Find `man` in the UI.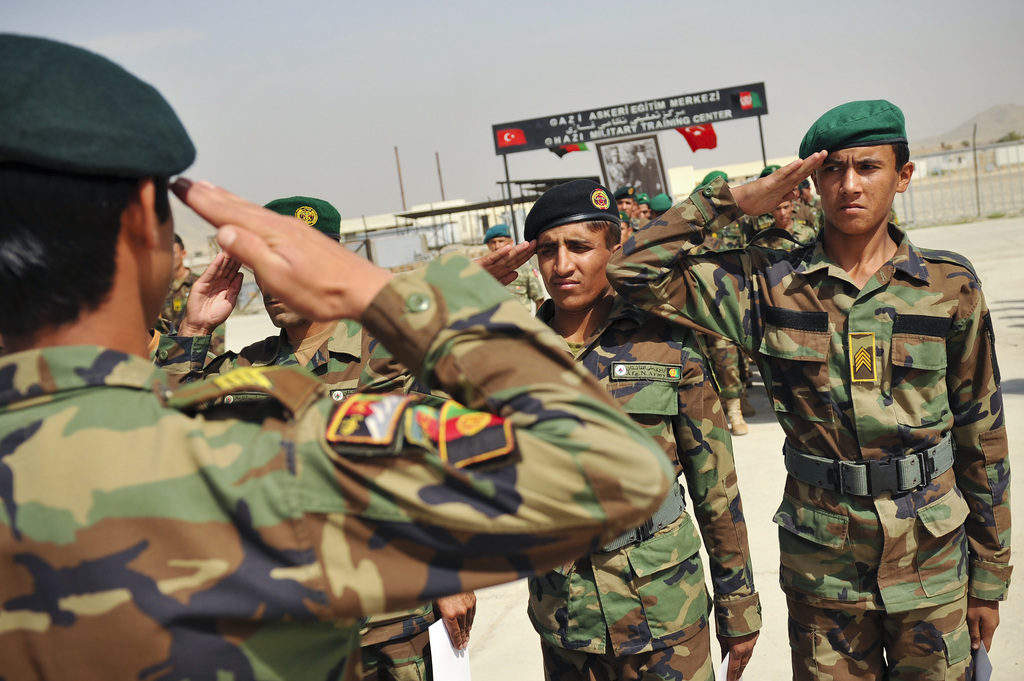
UI element at detection(604, 146, 630, 189).
